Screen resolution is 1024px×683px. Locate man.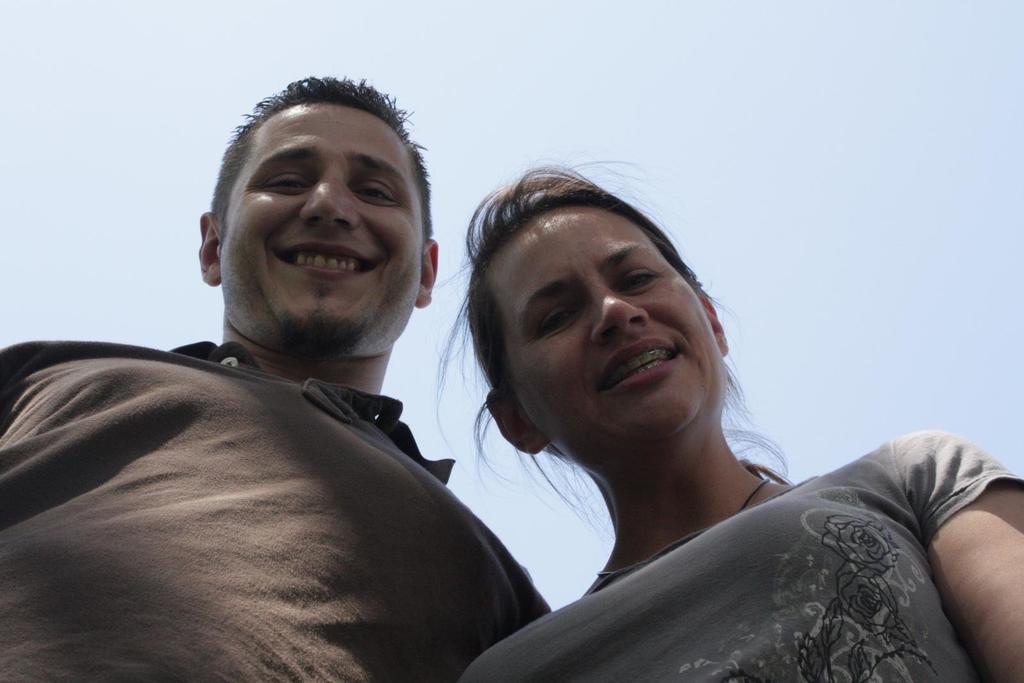
[x1=0, y1=74, x2=552, y2=682].
